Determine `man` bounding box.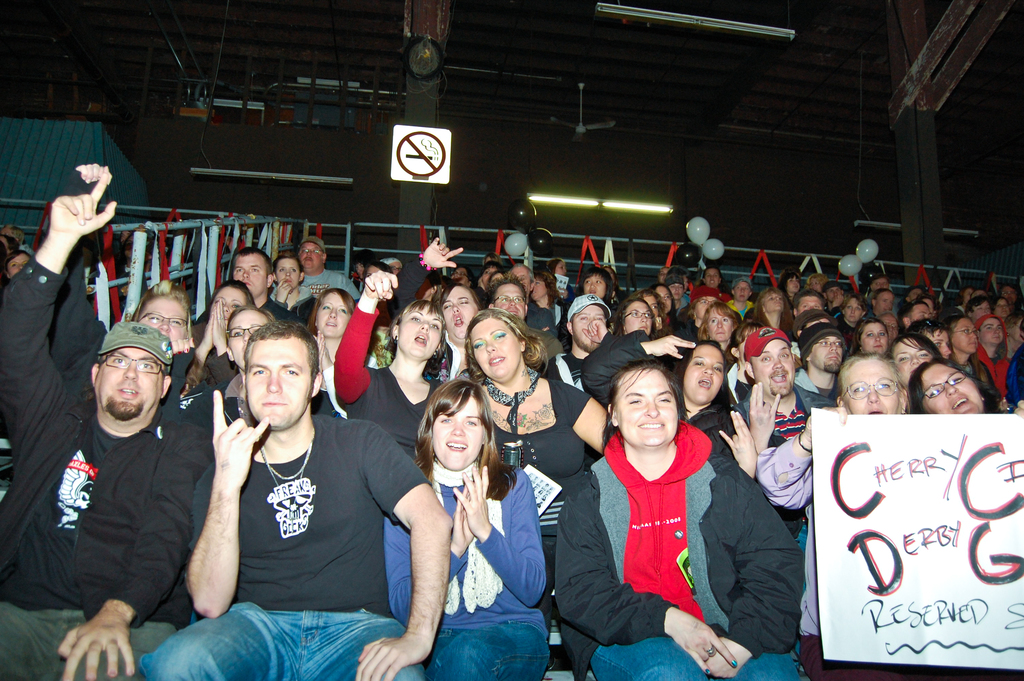
Determined: [left=791, top=323, right=851, bottom=398].
